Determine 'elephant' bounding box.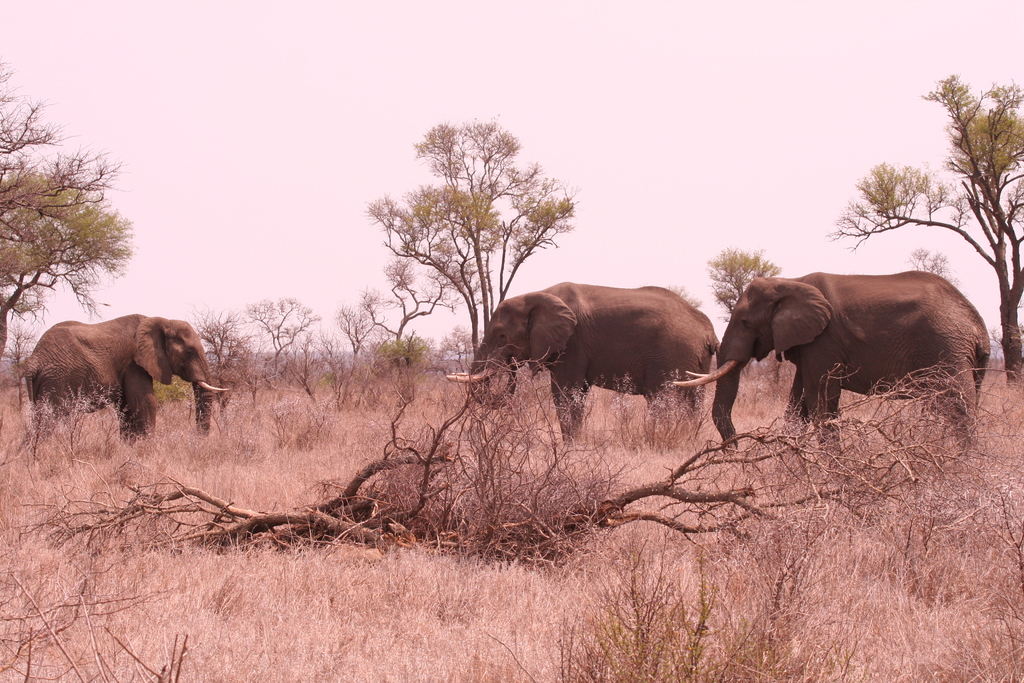
Determined: 430/283/728/461.
